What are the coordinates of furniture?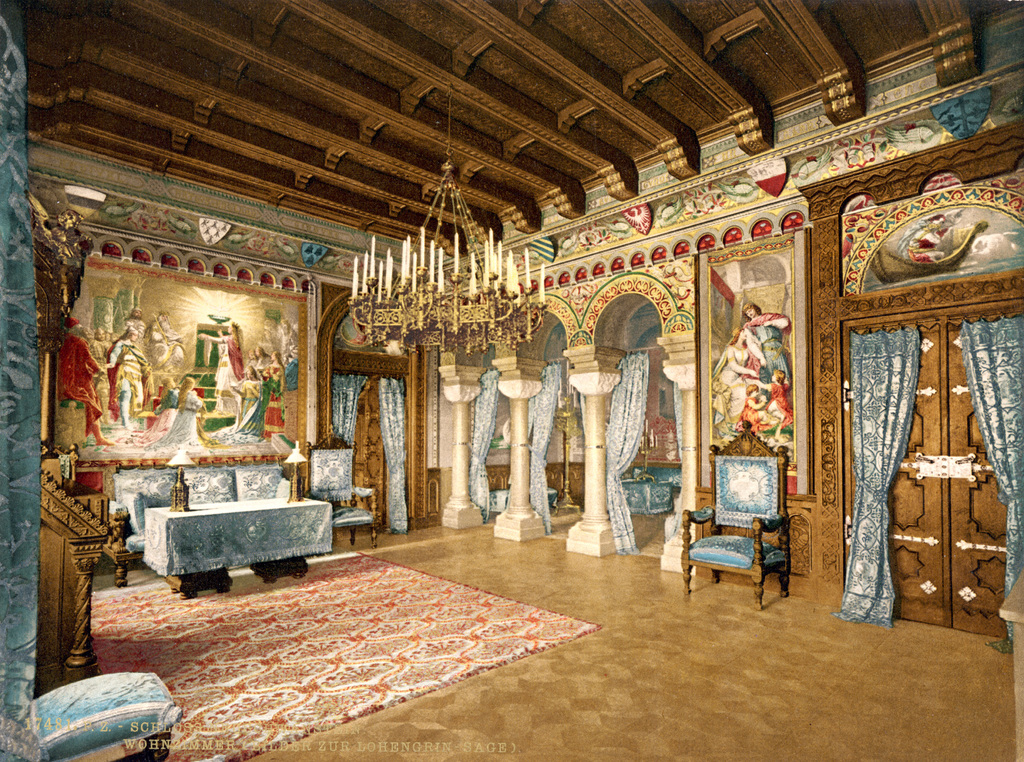
(x1=97, y1=465, x2=306, y2=587).
